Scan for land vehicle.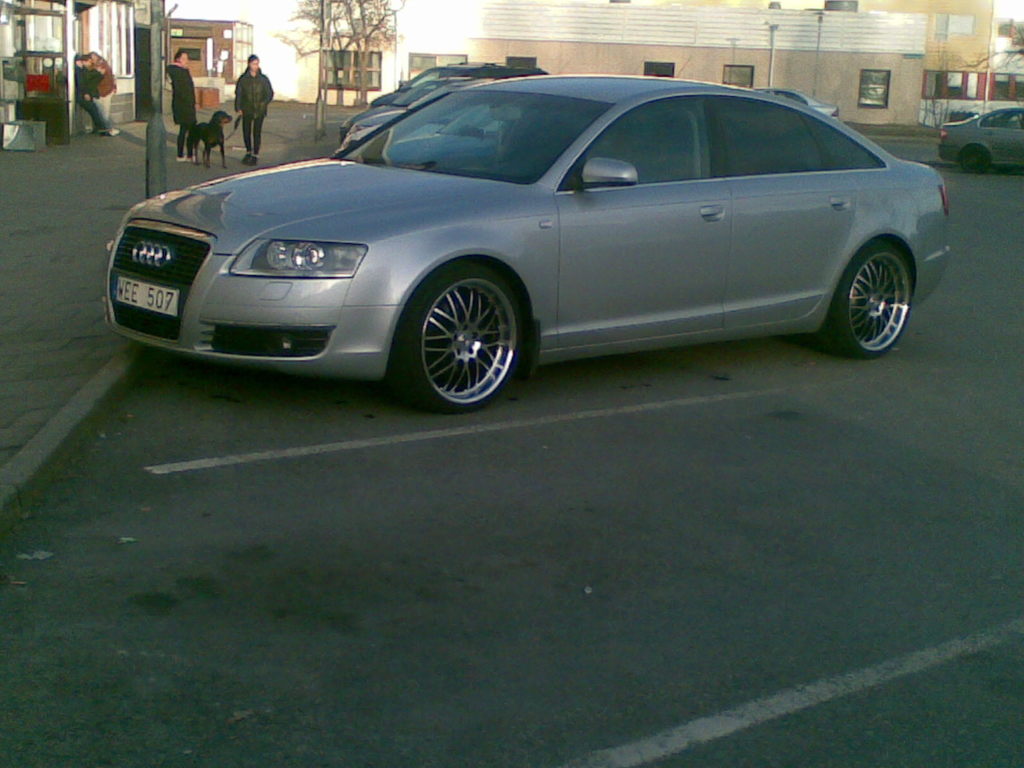
Scan result: locate(367, 58, 545, 108).
